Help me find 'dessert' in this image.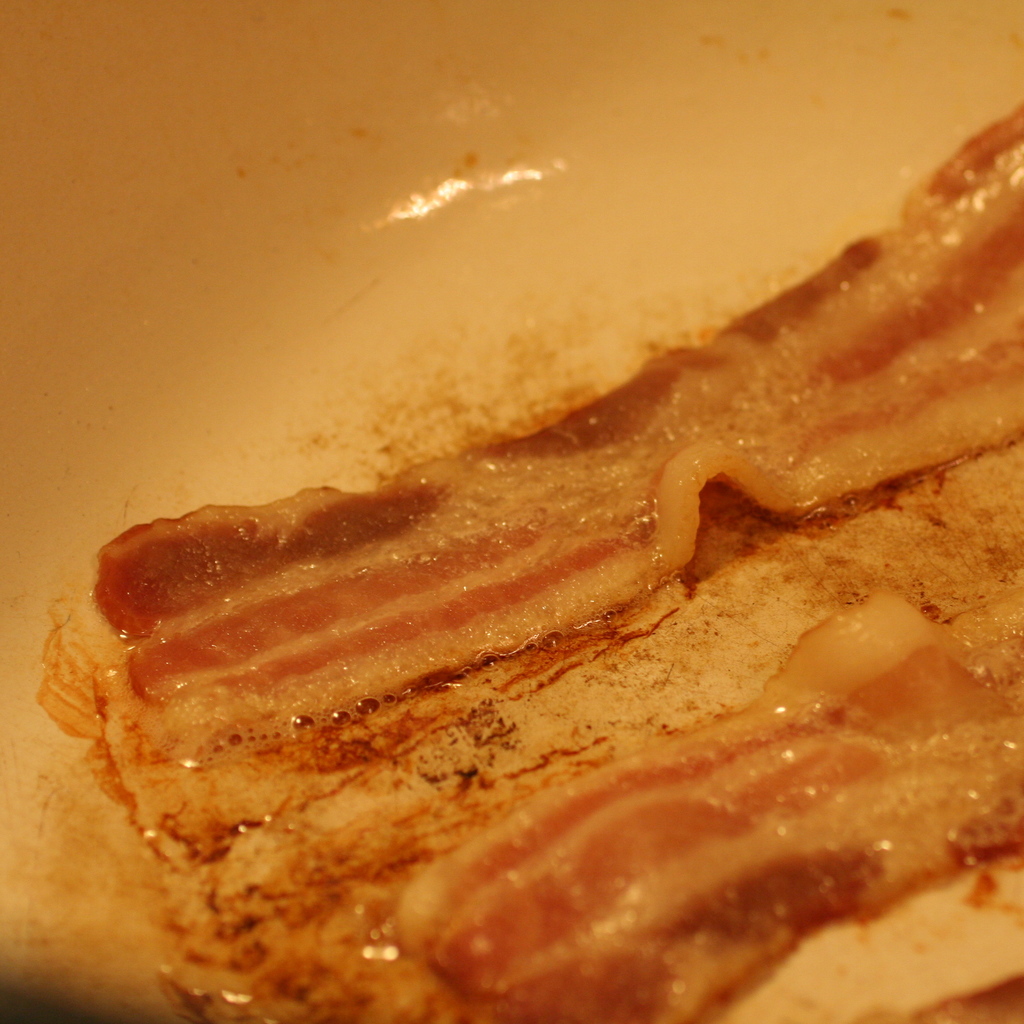
Found it: <region>95, 108, 1020, 1023</region>.
